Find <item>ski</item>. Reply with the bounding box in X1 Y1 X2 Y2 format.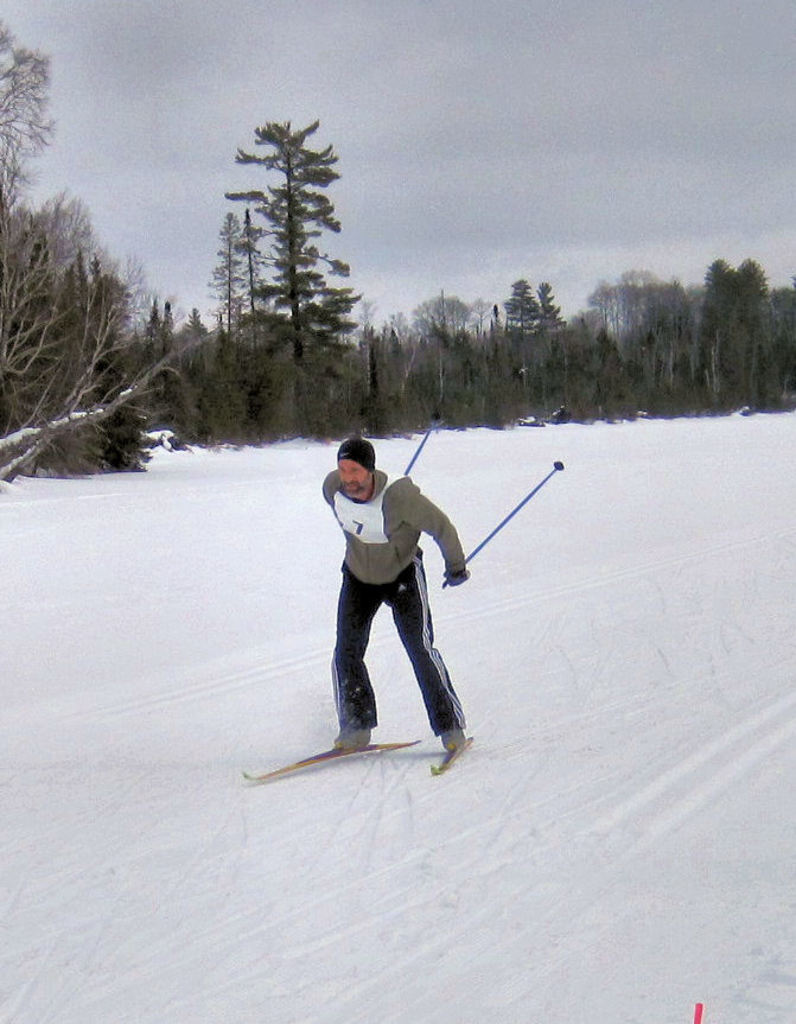
431 727 489 780.
